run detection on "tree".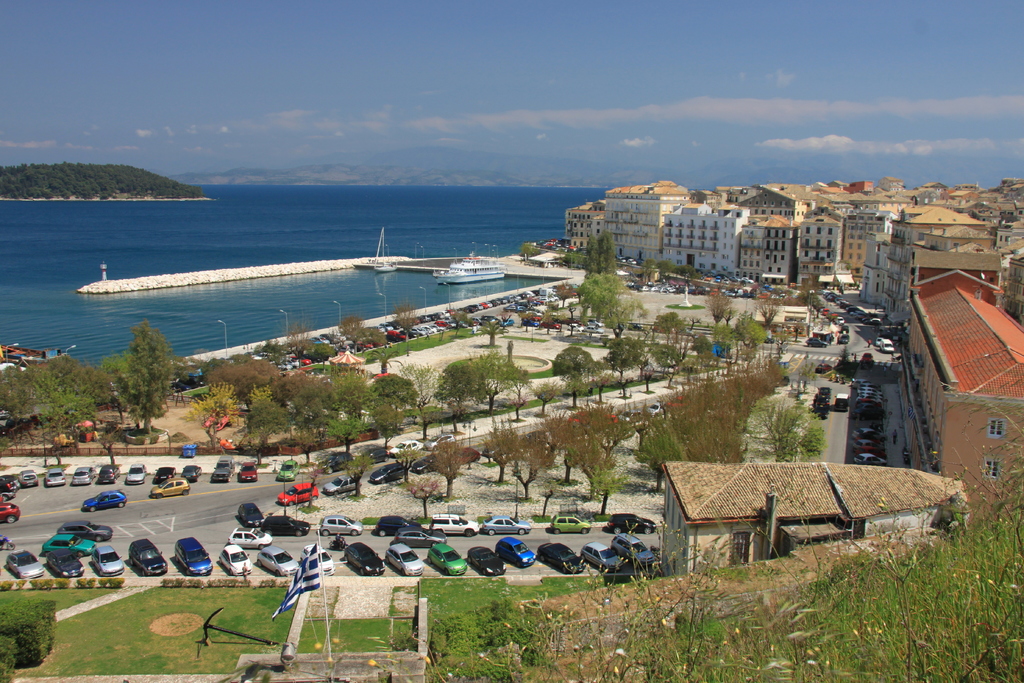
Result: {"left": 452, "top": 310, "right": 468, "bottom": 336}.
